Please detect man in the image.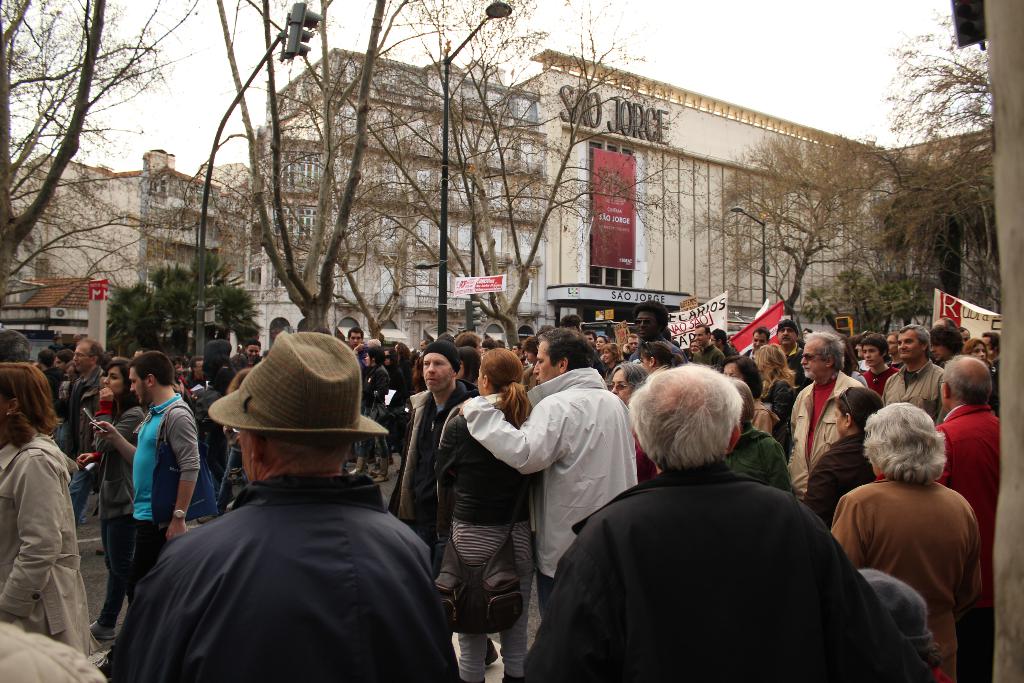
crop(529, 361, 931, 682).
